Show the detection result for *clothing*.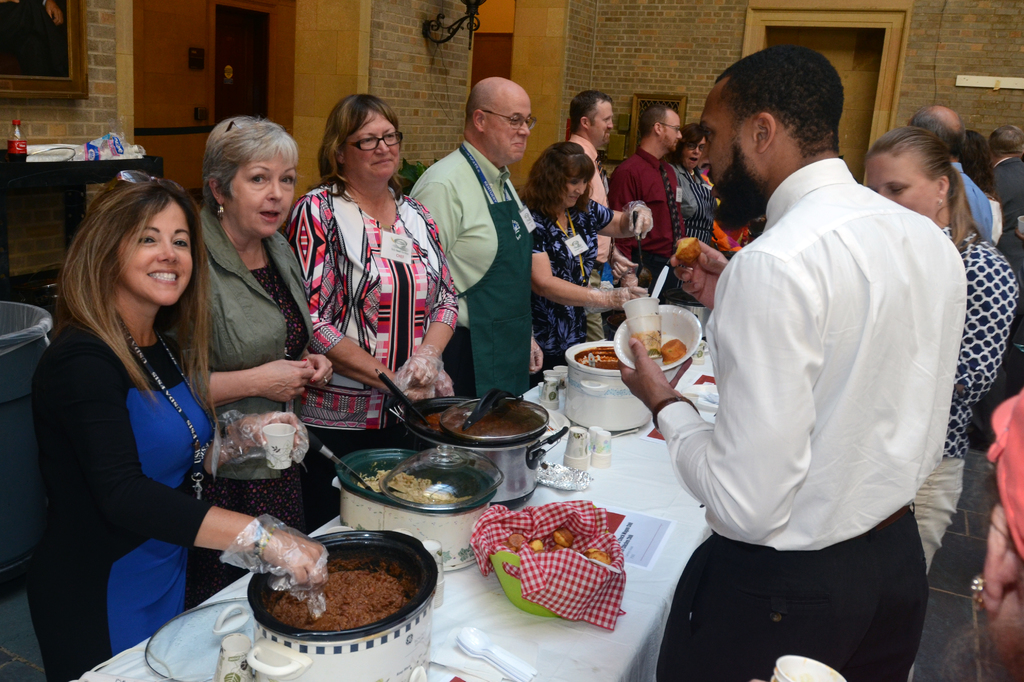
(902, 226, 1018, 606).
